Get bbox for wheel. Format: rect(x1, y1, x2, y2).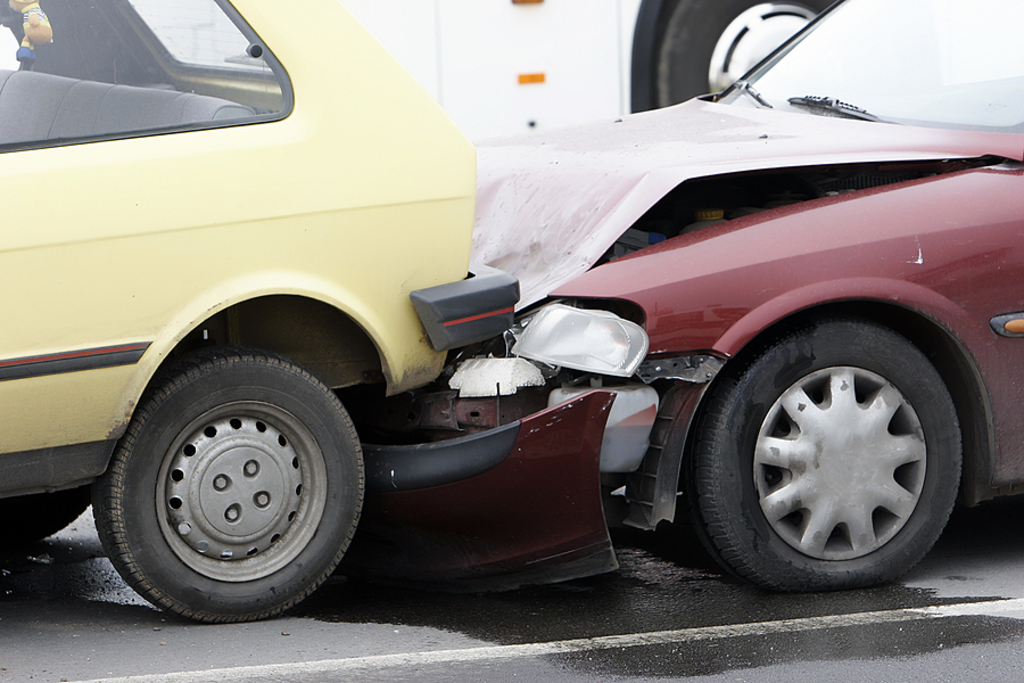
rect(92, 357, 364, 627).
